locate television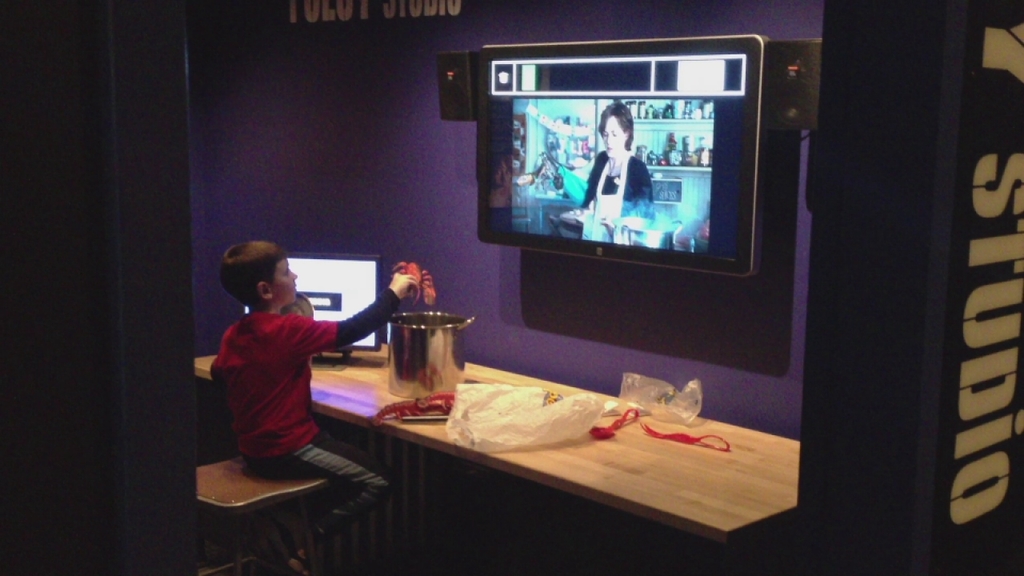
x1=471 y1=34 x2=764 y2=276
